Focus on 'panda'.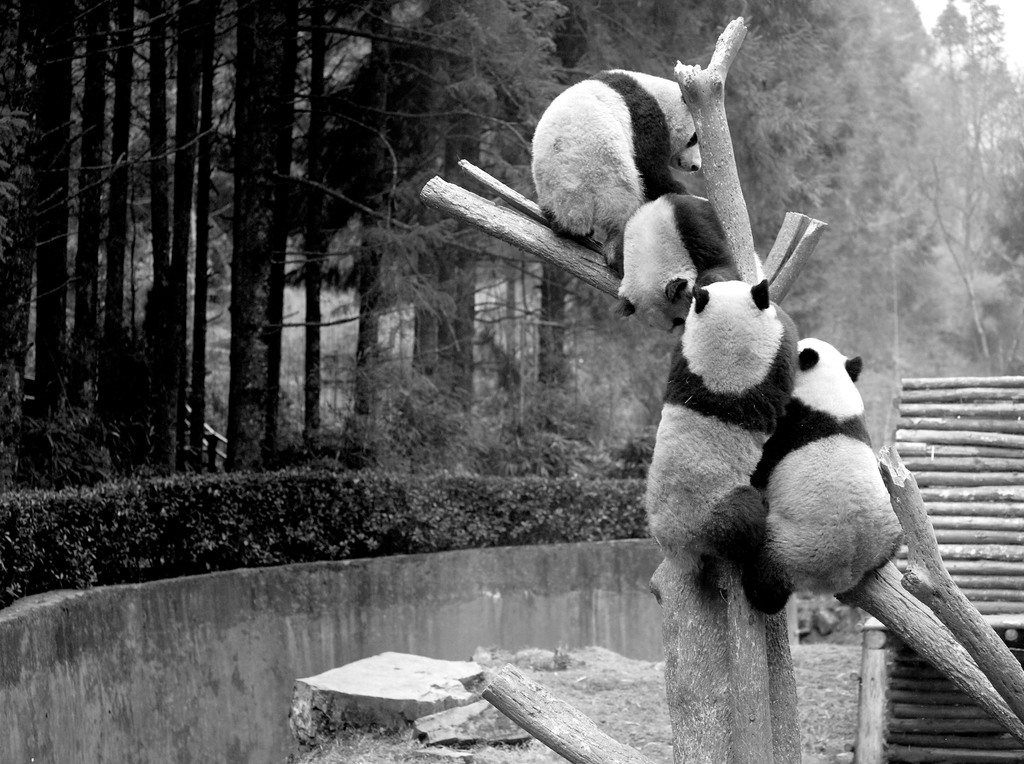
Focused at rect(644, 277, 790, 620).
